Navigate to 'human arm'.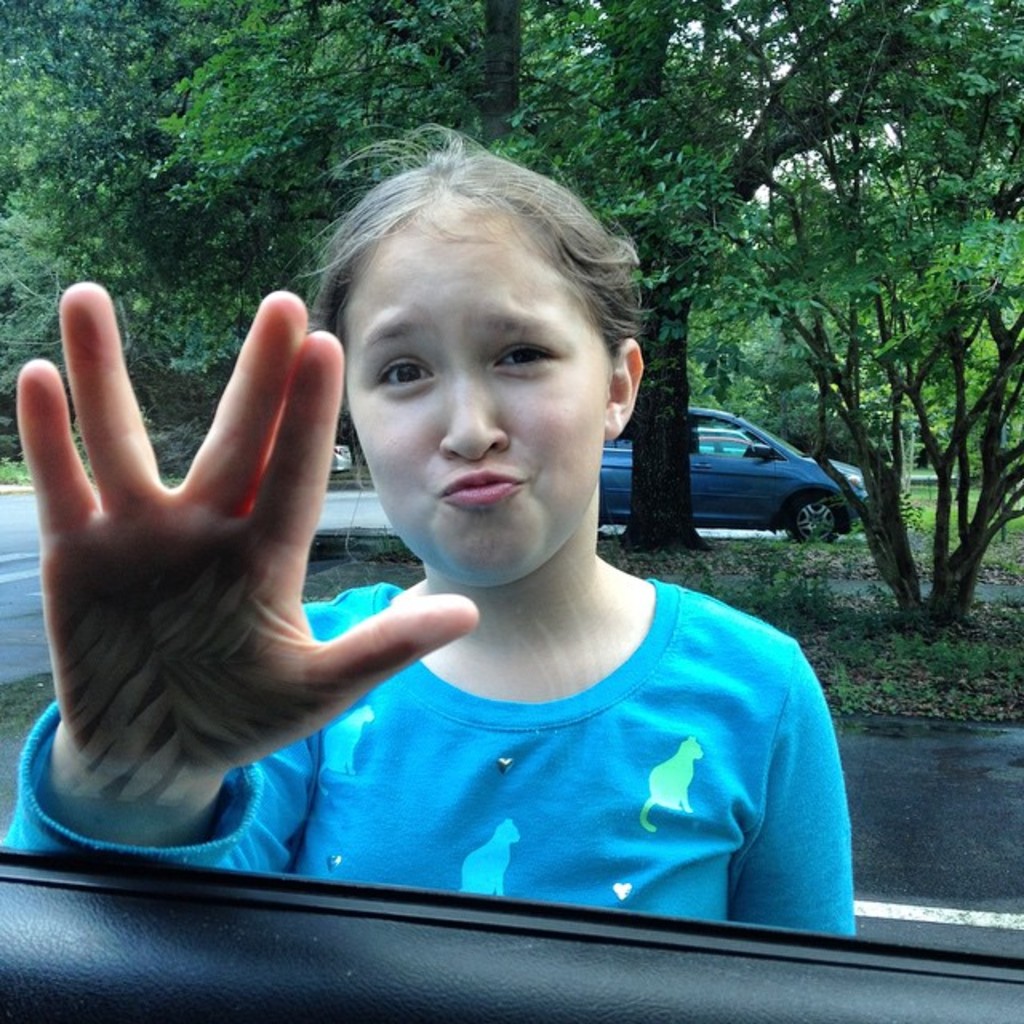
Navigation target: l=725, t=645, r=859, b=936.
